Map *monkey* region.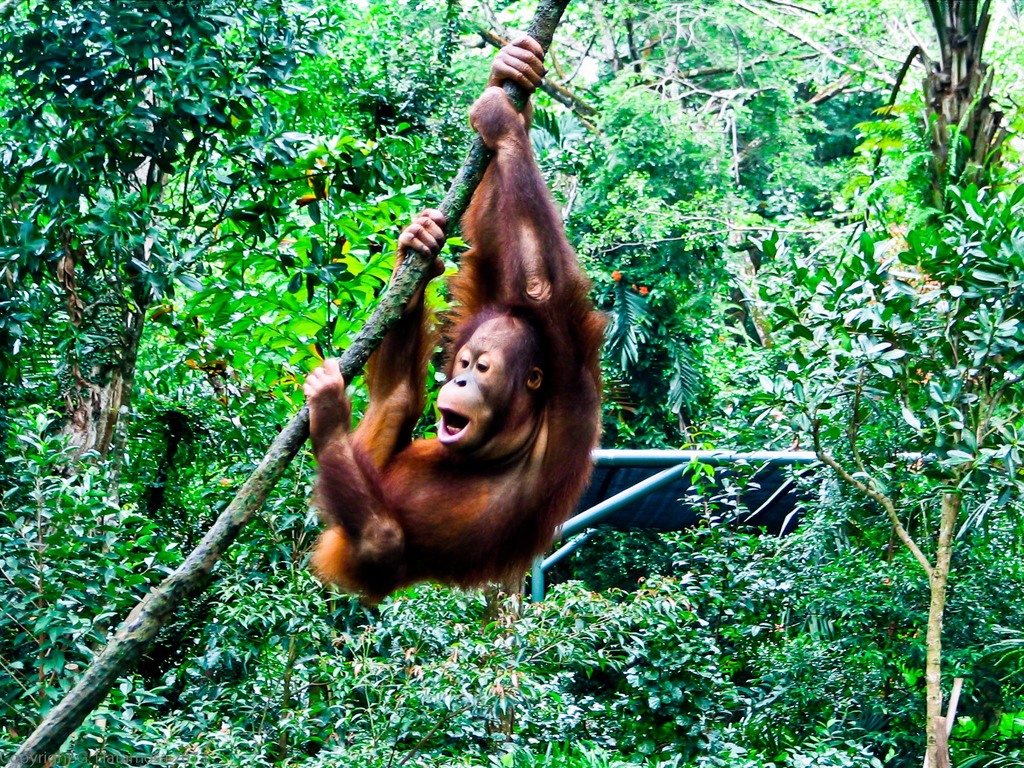
Mapped to [x1=313, y1=81, x2=611, y2=611].
